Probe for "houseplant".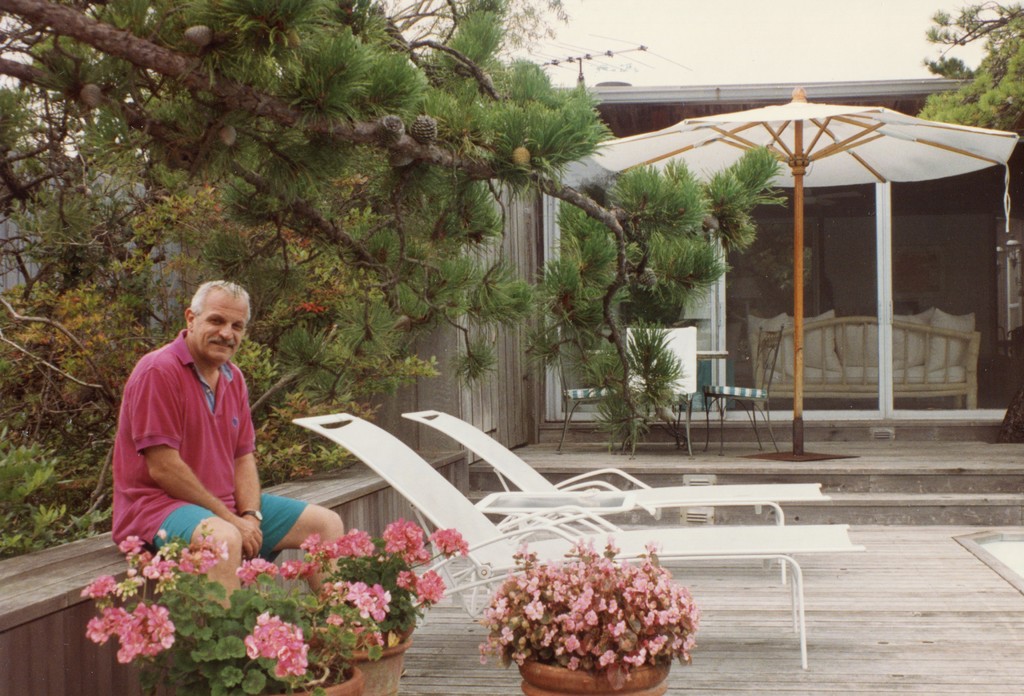
Probe result: <bbox>76, 515, 393, 695</bbox>.
